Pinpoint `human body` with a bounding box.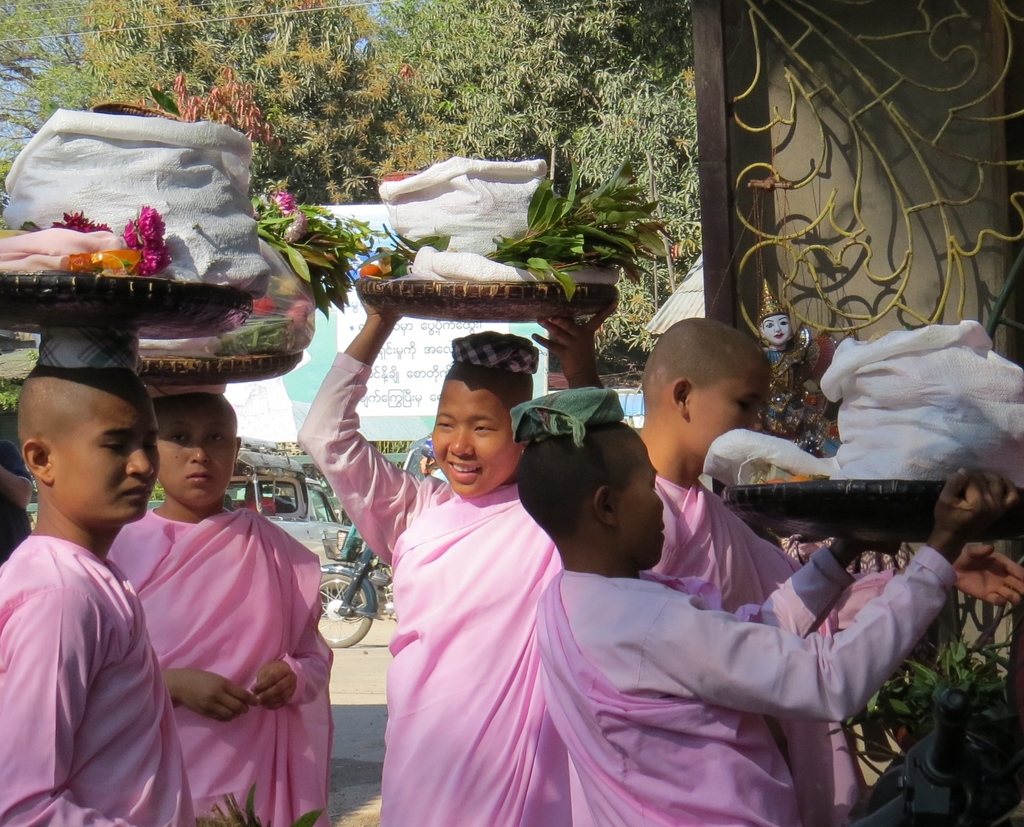
{"x1": 350, "y1": 327, "x2": 627, "y2": 825}.
